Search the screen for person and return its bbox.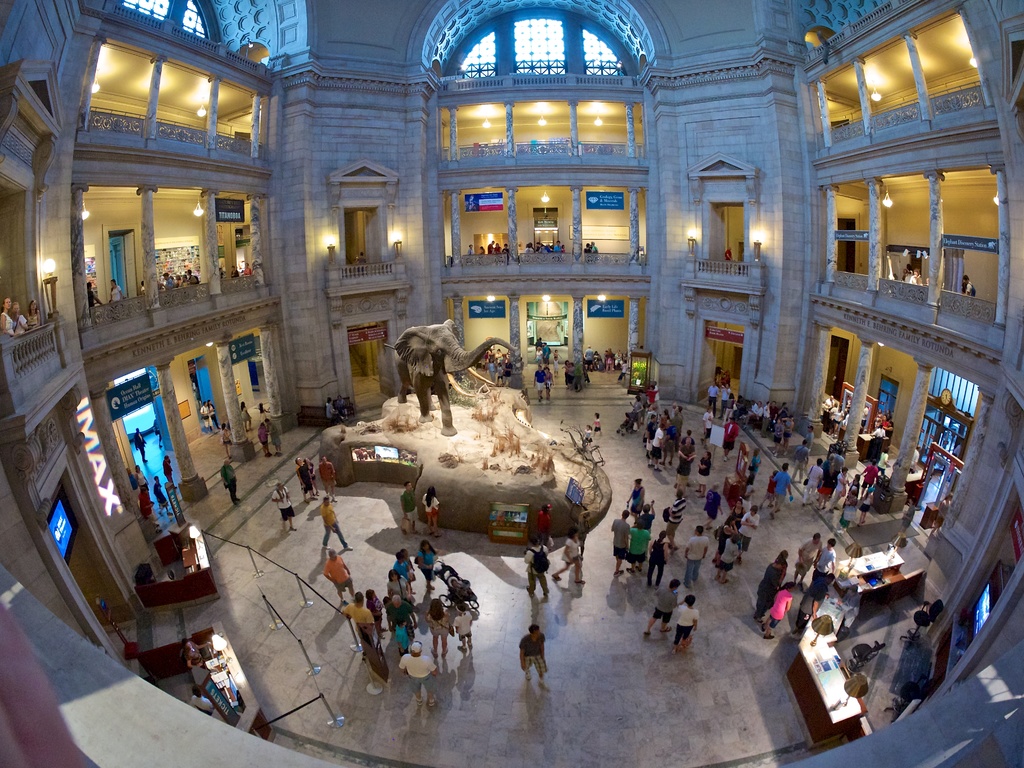
Found: 396 619 412 657.
